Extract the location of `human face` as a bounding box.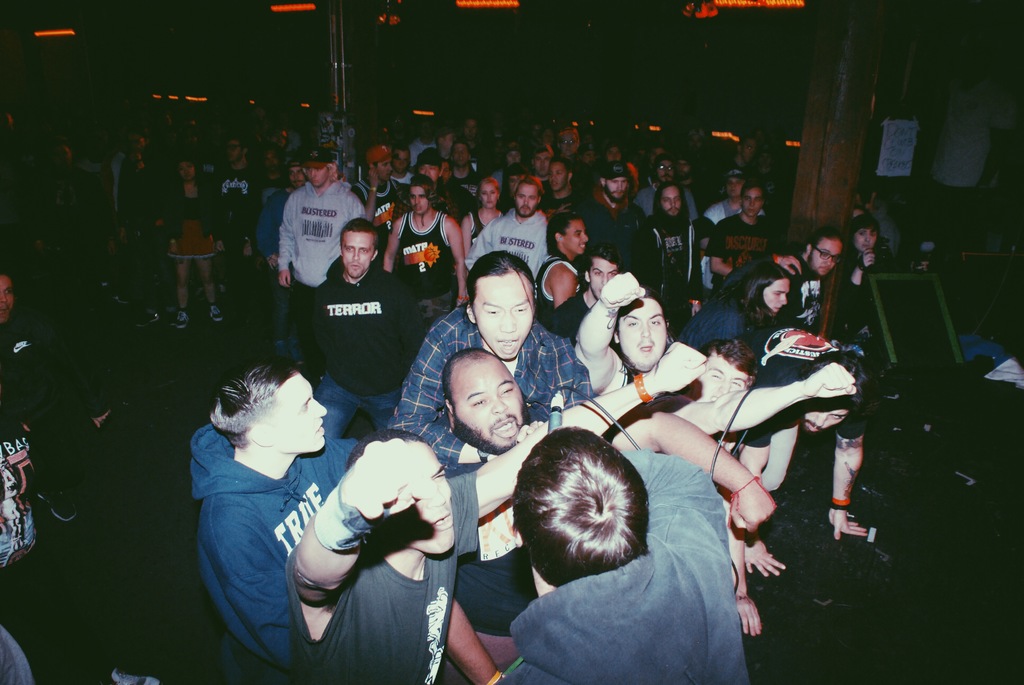
[177,162,195,184].
